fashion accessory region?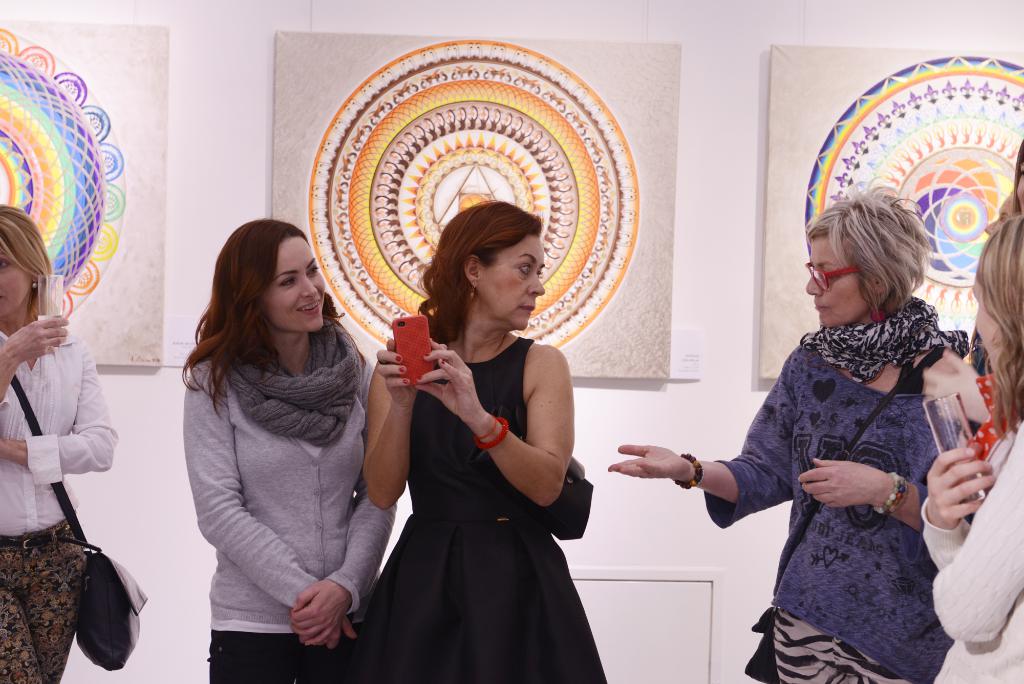
select_region(467, 284, 478, 299)
